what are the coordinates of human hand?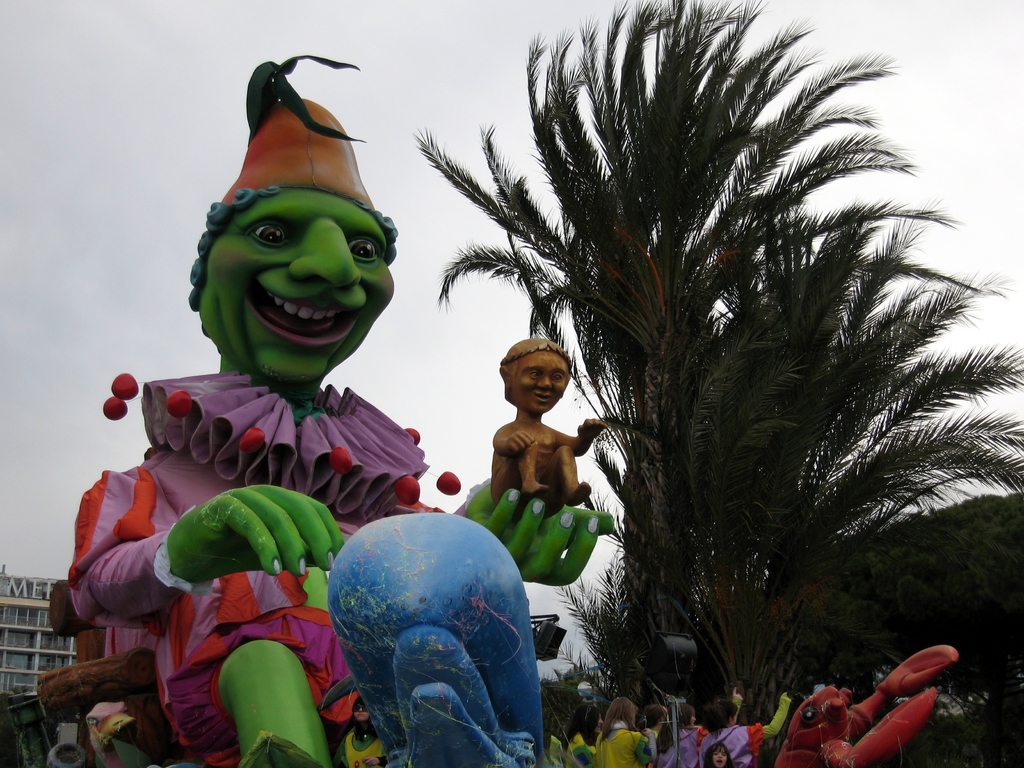
bbox(641, 728, 654, 739).
